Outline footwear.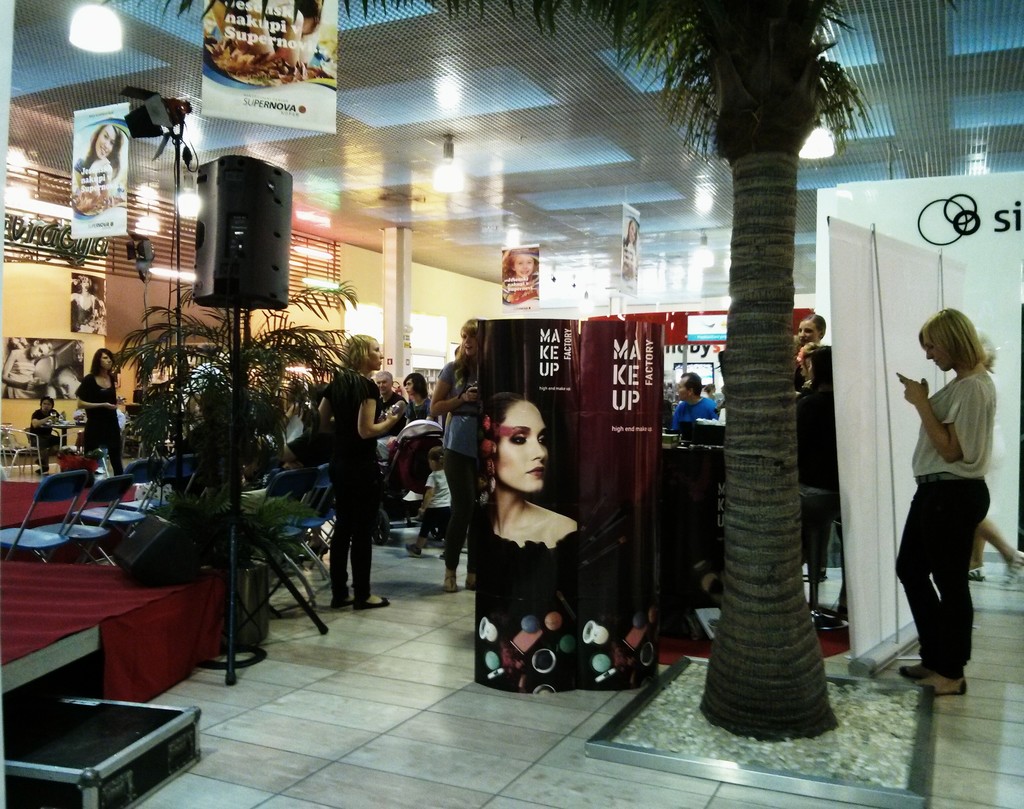
Outline: x1=899 y1=660 x2=924 y2=678.
